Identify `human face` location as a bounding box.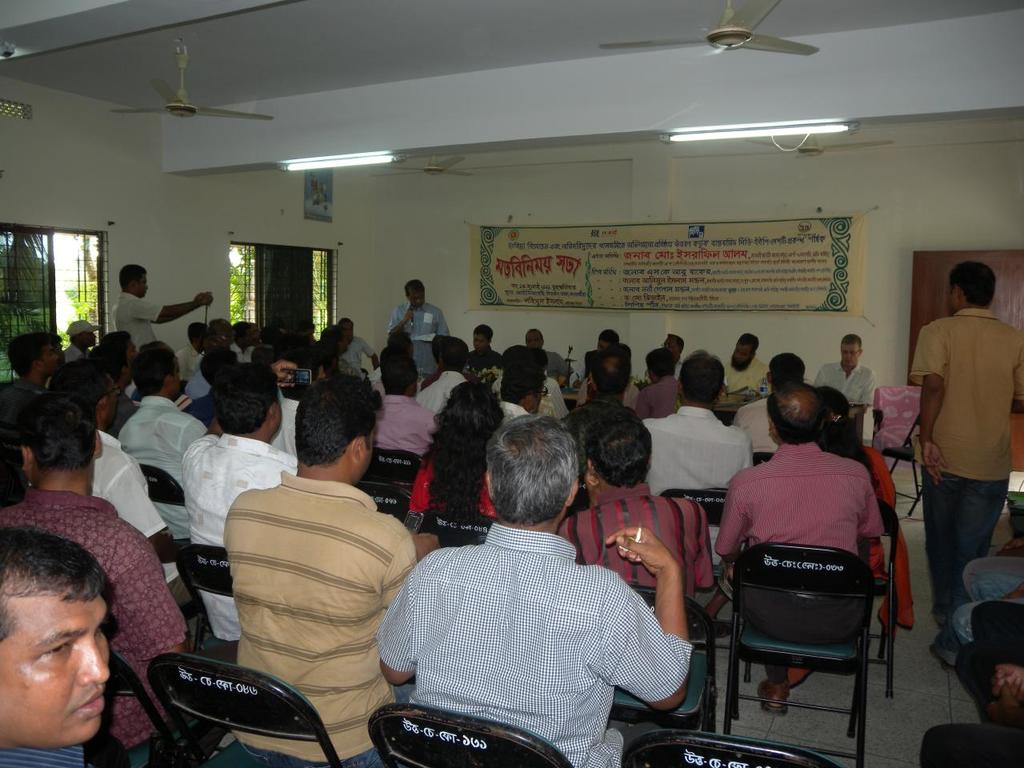
{"x1": 526, "y1": 333, "x2": 538, "y2": 345}.
